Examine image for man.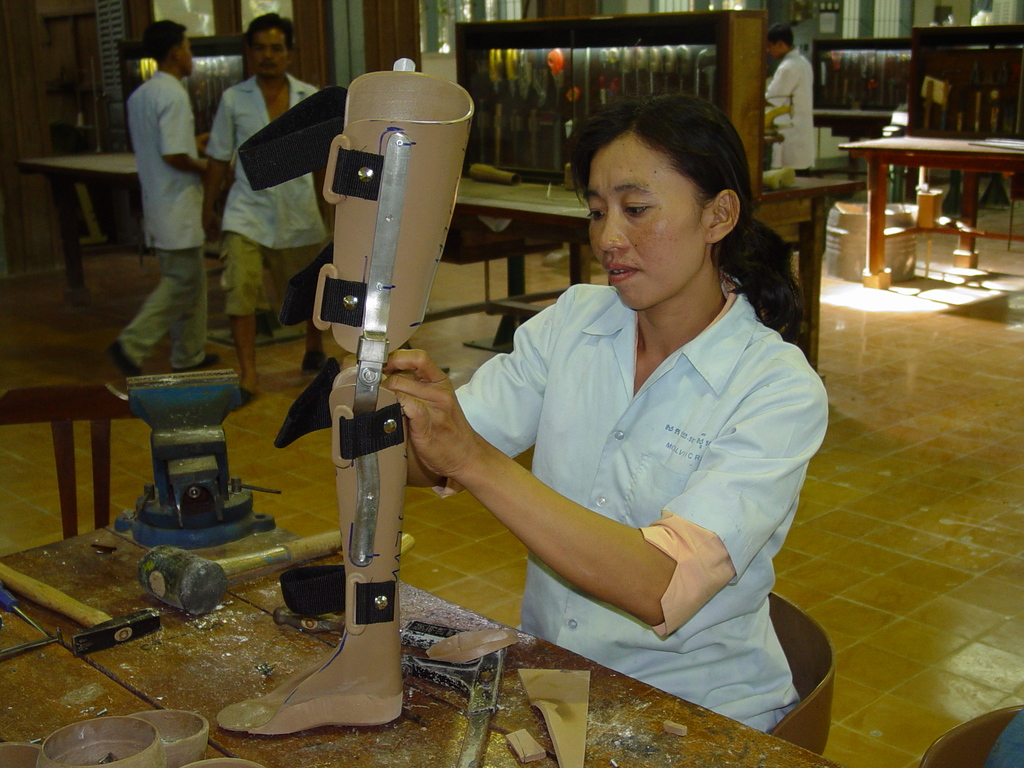
Examination result: BBox(205, 12, 334, 410).
